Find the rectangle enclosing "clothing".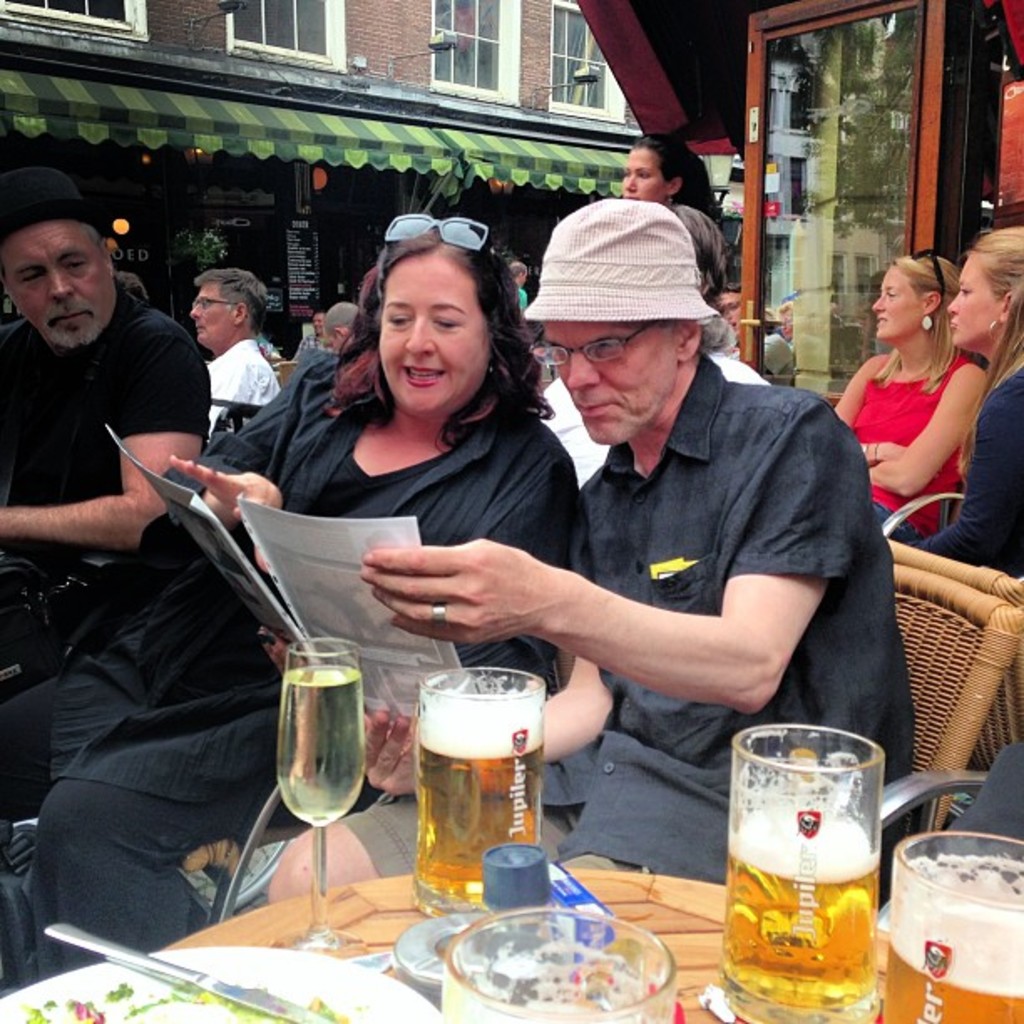
BBox(0, 348, 589, 984).
